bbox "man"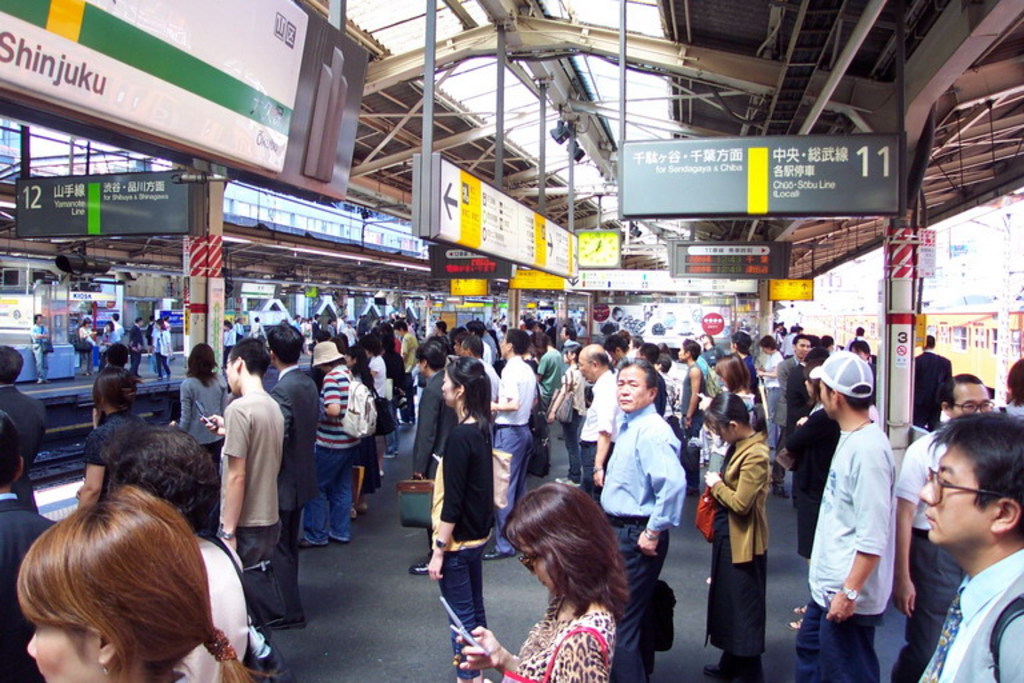
581:342:632:508
